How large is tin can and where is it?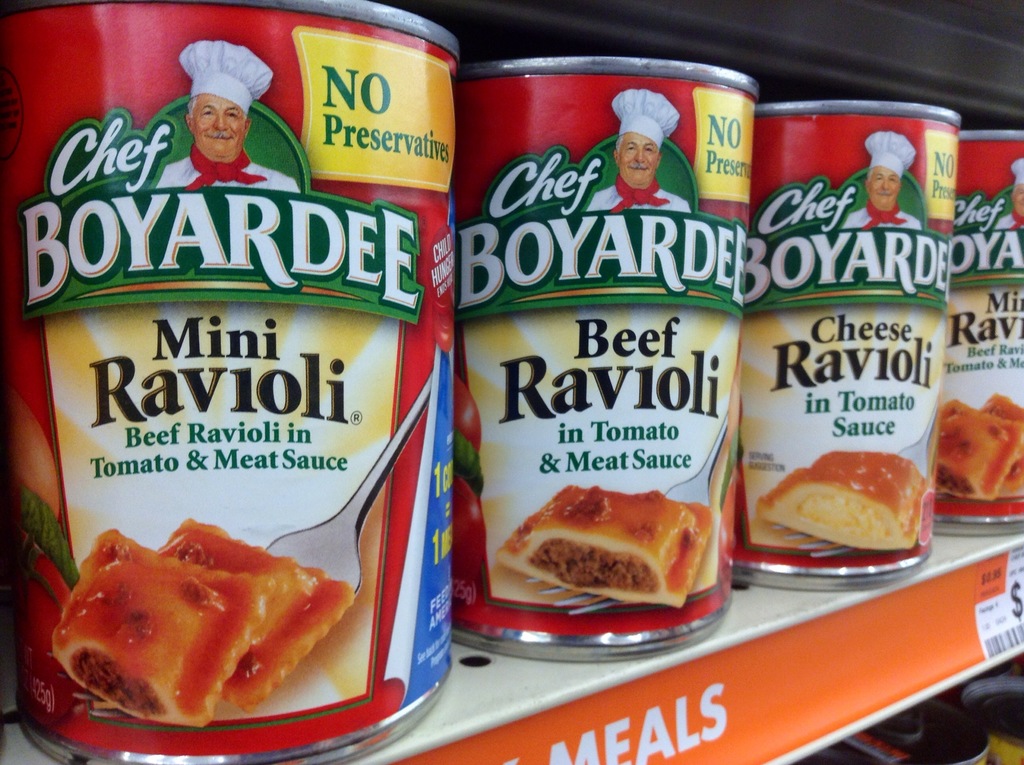
Bounding box: <box>959,675,1022,764</box>.
